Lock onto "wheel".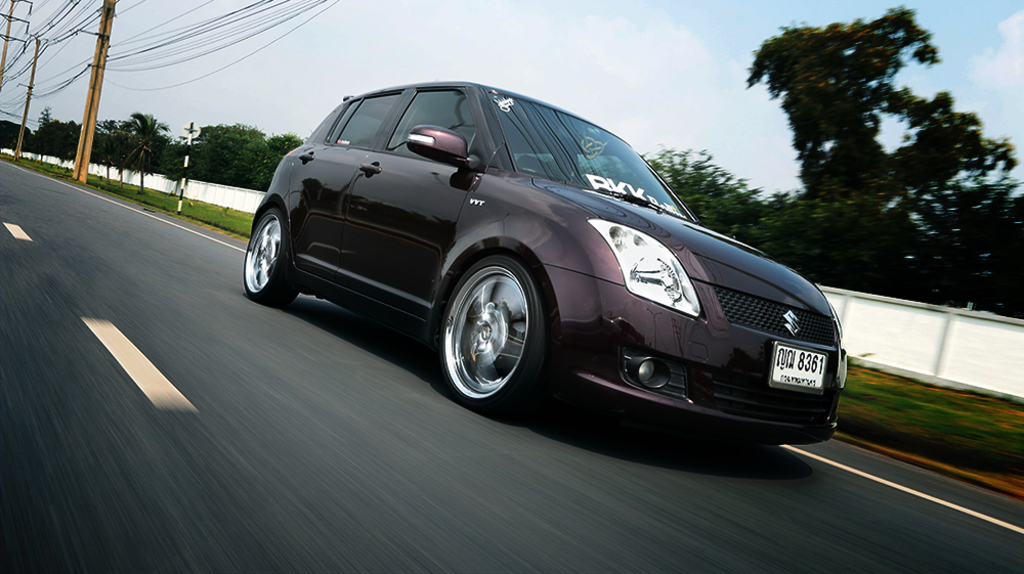
Locked: (439, 238, 547, 399).
